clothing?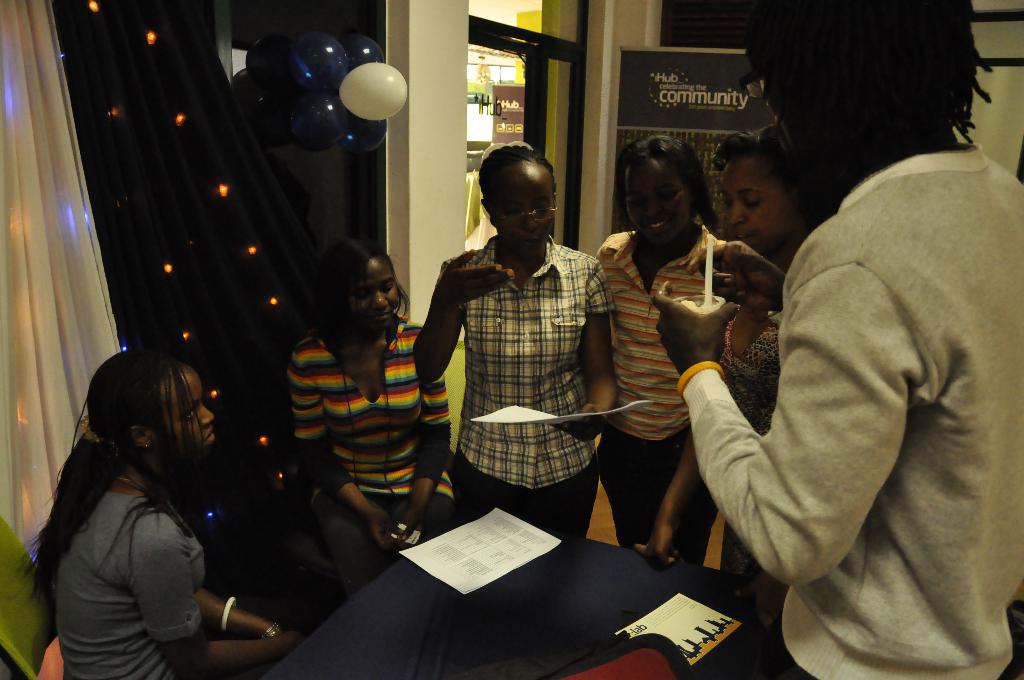
(x1=676, y1=144, x2=995, y2=649)
